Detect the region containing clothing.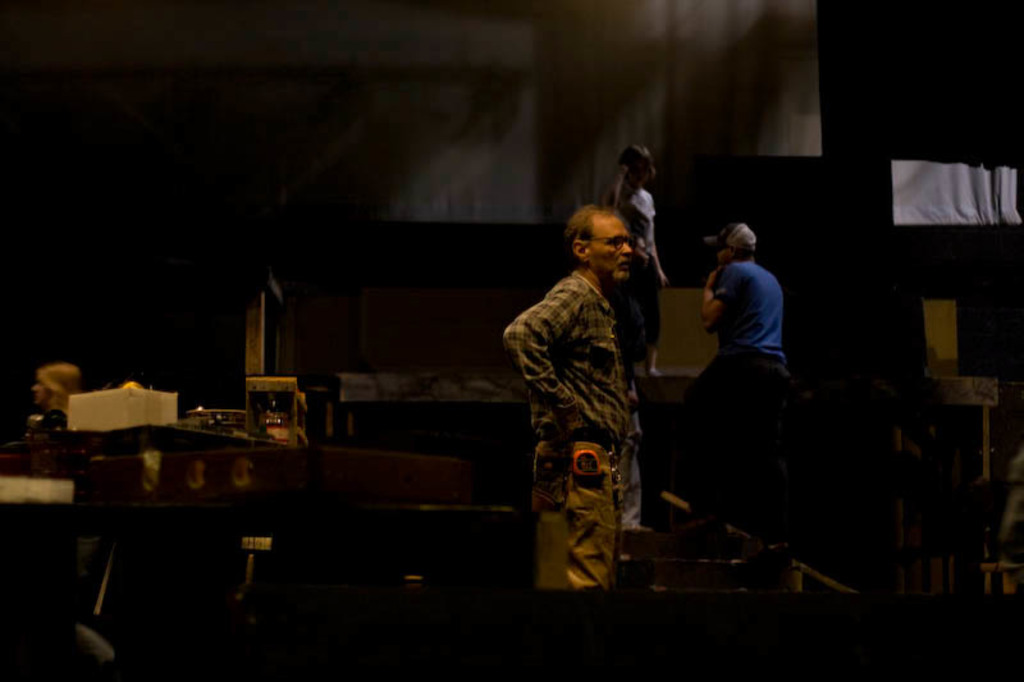
select_region(500, 264, 634, 596).
